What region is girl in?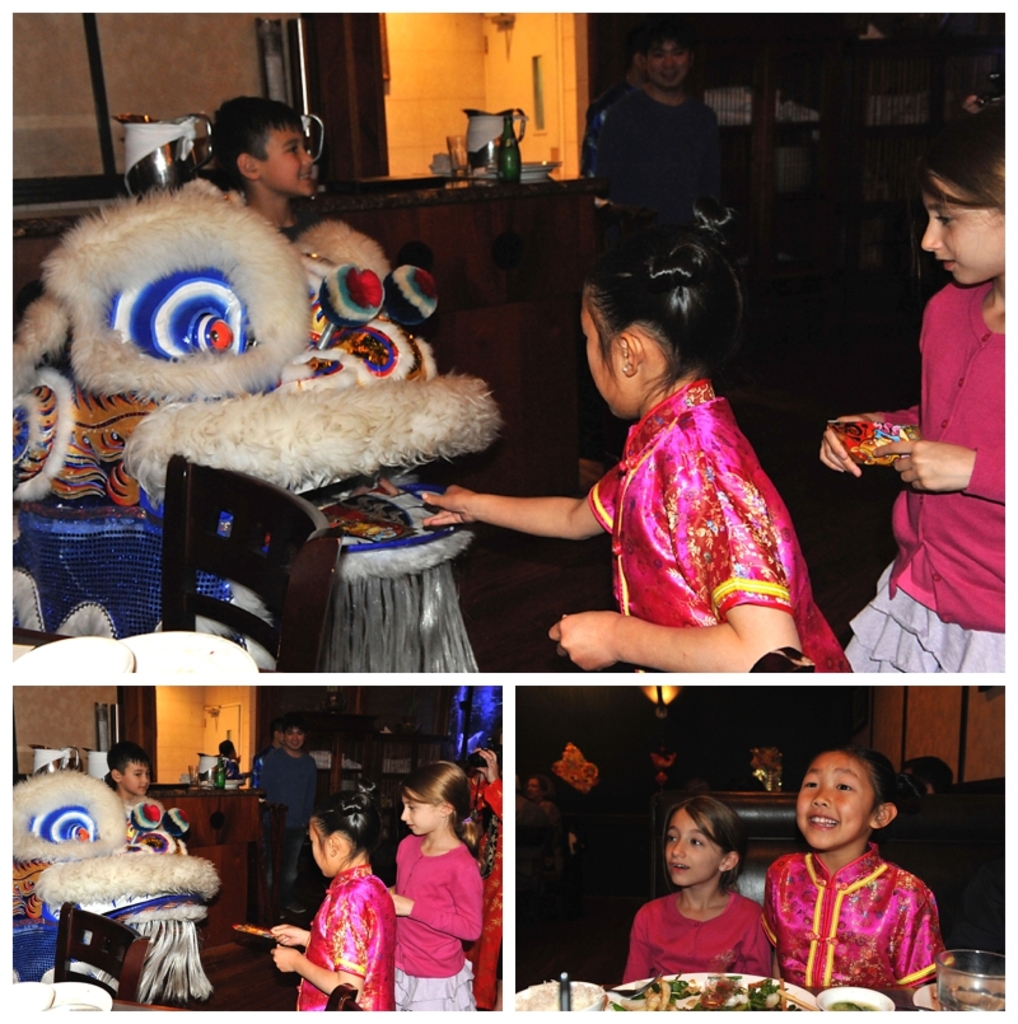
x1=818, y1=93, x2=1003, y2=675.
